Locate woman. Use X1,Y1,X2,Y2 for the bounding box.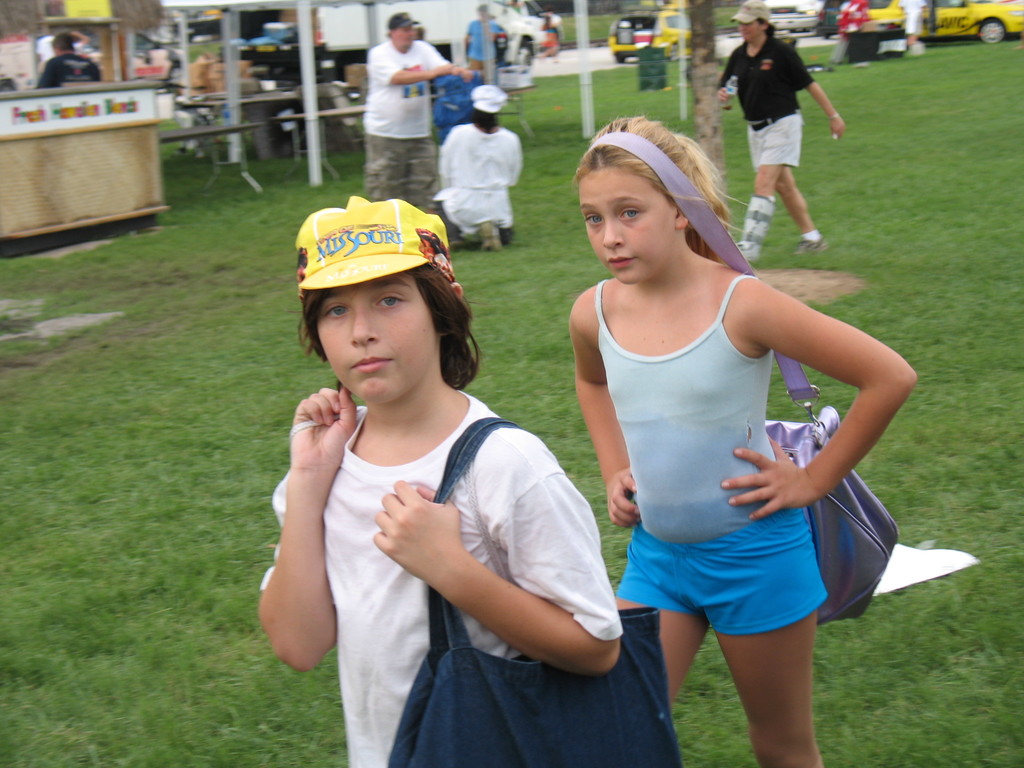
255,179,621,754.
